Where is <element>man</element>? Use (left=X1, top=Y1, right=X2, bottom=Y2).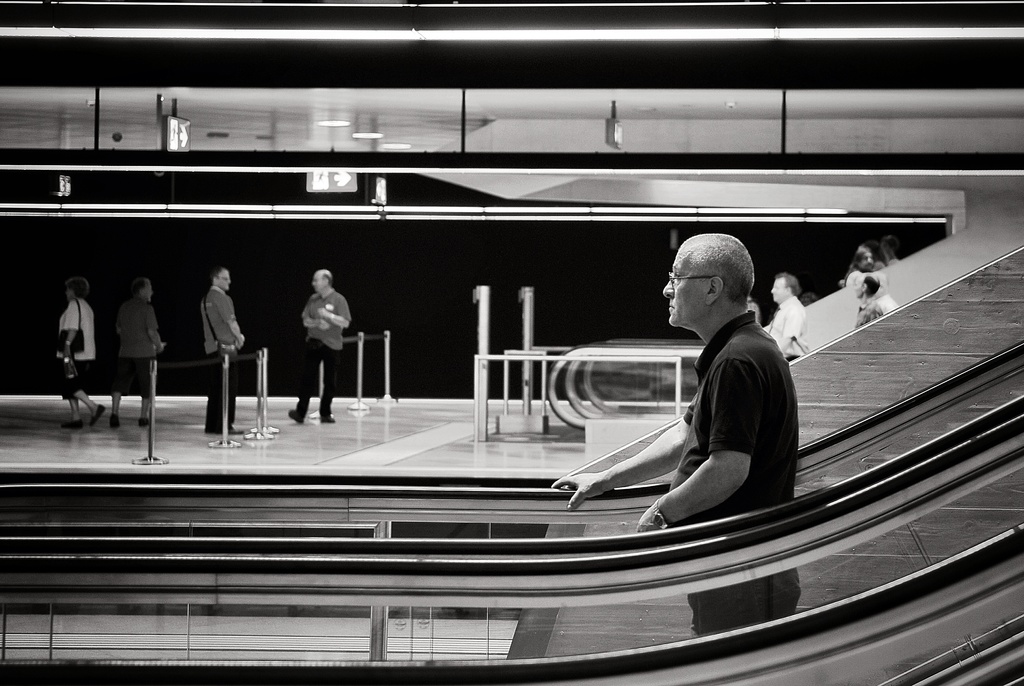
(left=767, top=272, right=809, bottom=366).
